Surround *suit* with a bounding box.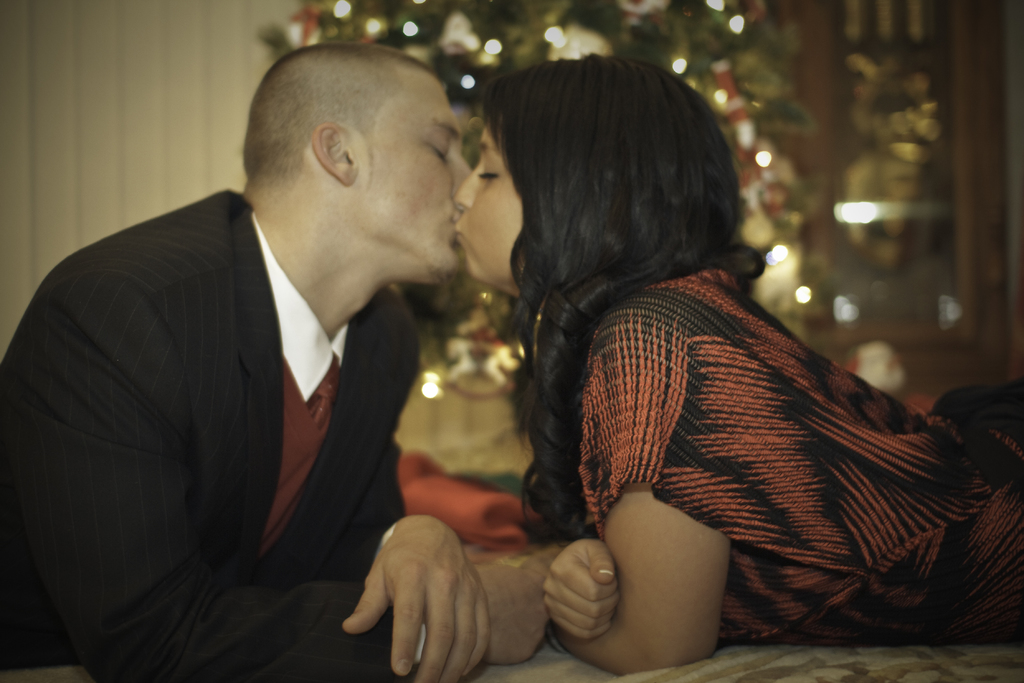
(x1=20, y1=112, x2=502, y2=653).
